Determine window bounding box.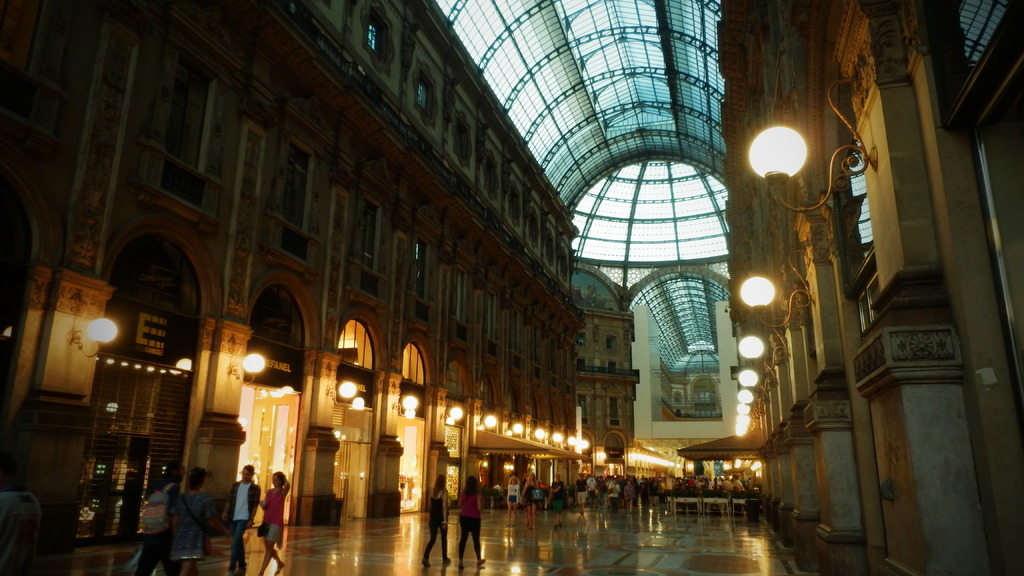
Determined: bbox(530, 212, 538, 246).
